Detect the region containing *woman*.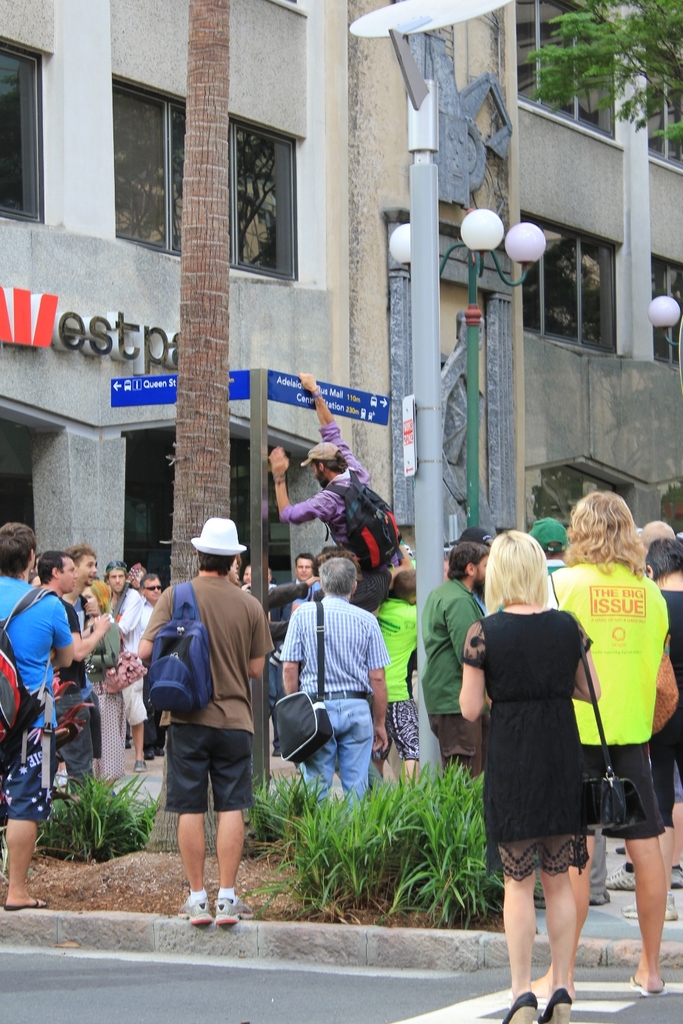
box=[453, 529, 604, 1023].
